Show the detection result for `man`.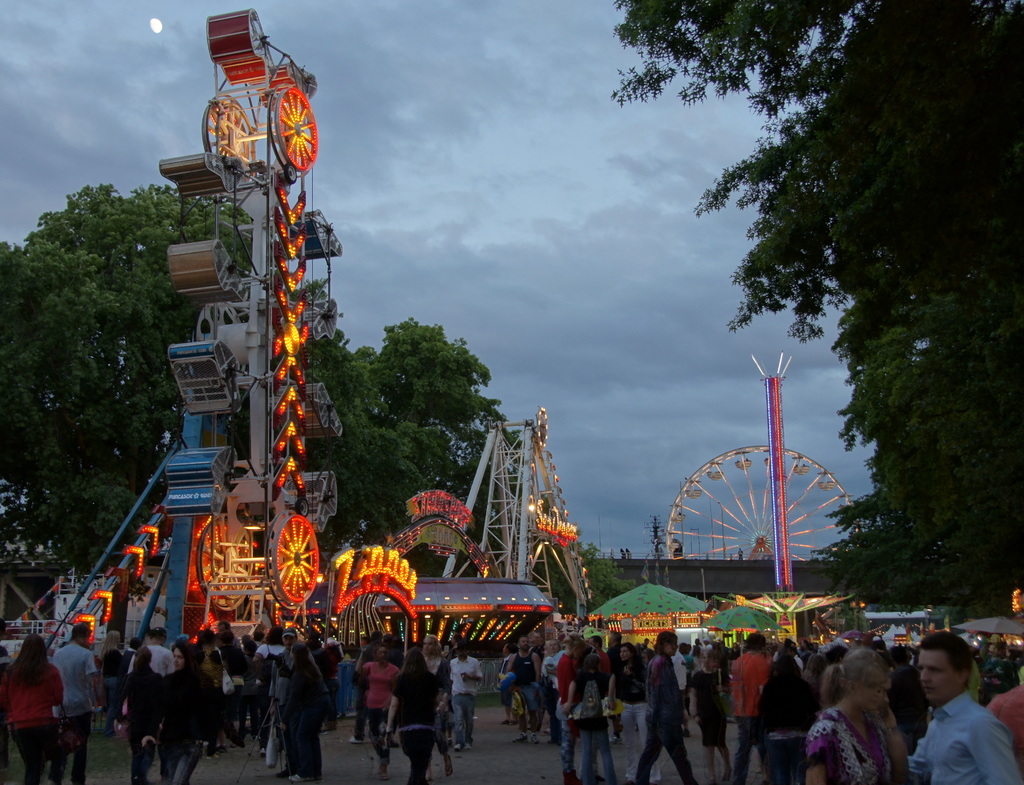
x1=450, y1=643, x2=479, y2=752.
